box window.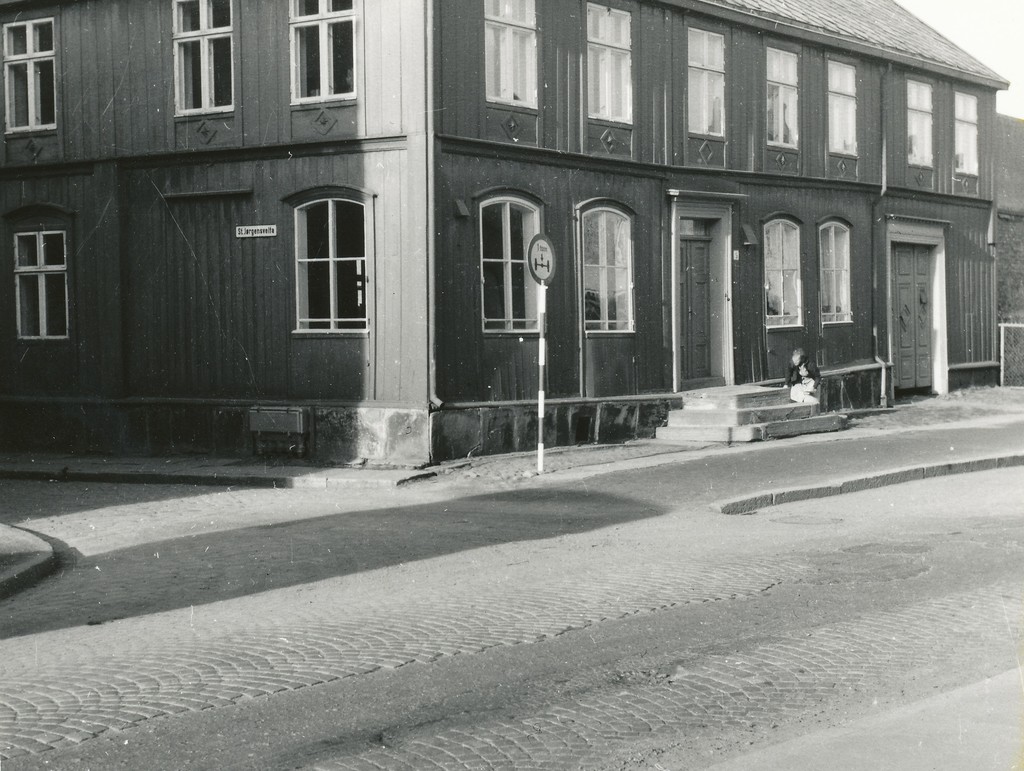
select_region(765, 45, 797, 150).
